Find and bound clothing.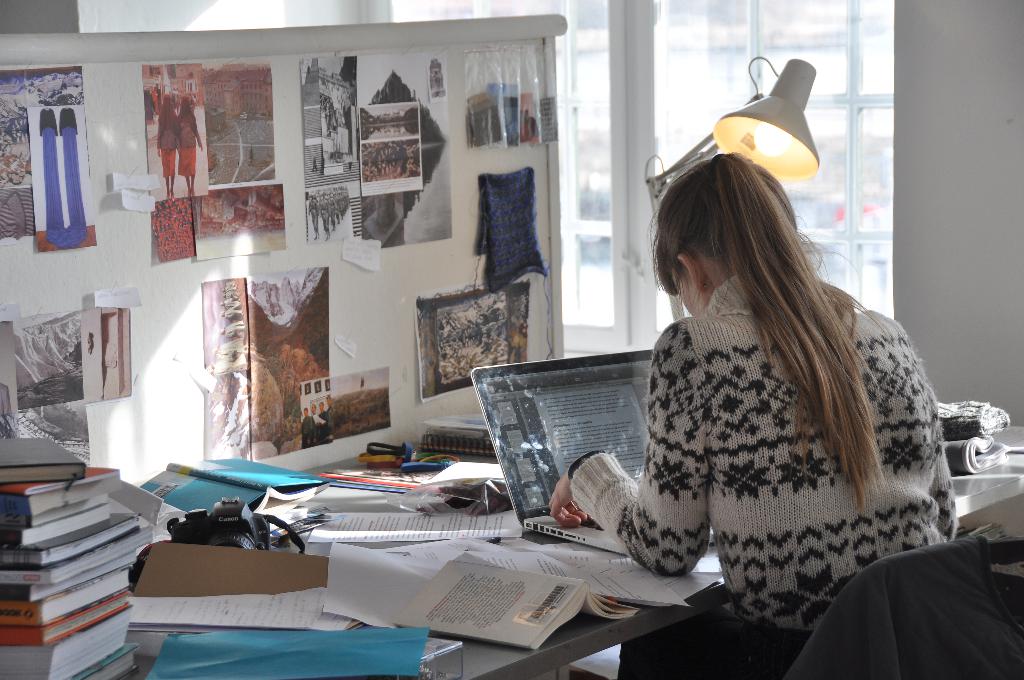
Bound: <region>155, 108, 176, 182</region>.
